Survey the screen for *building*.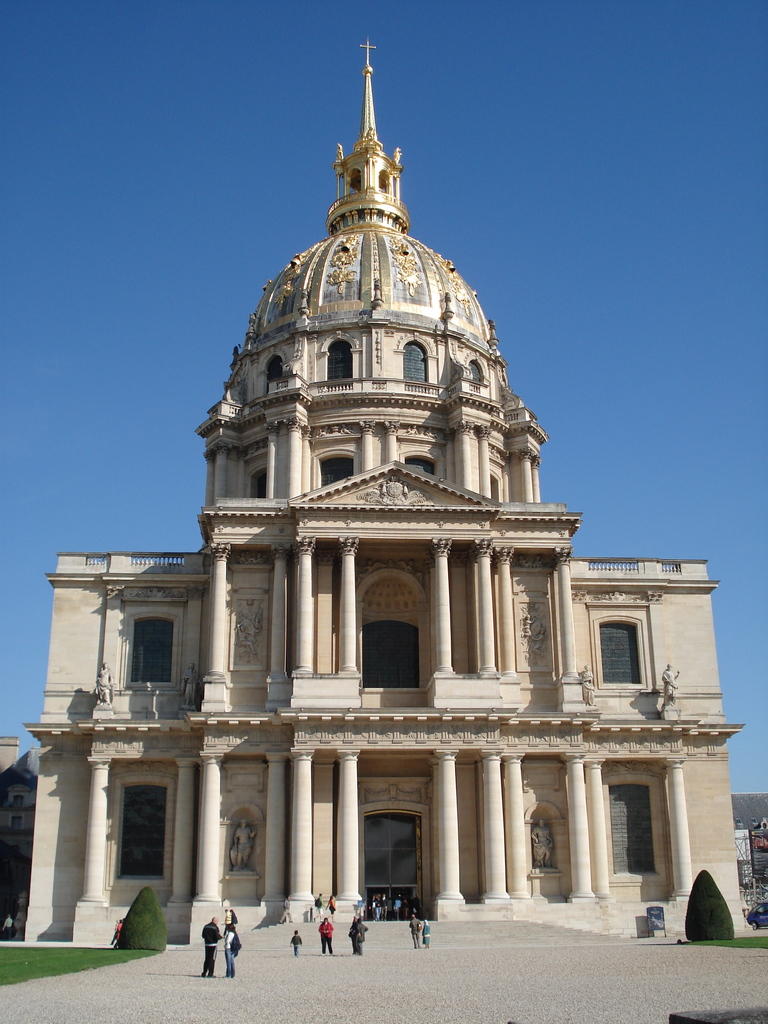
Survey found: select_region(733, 791, 767, 872).
